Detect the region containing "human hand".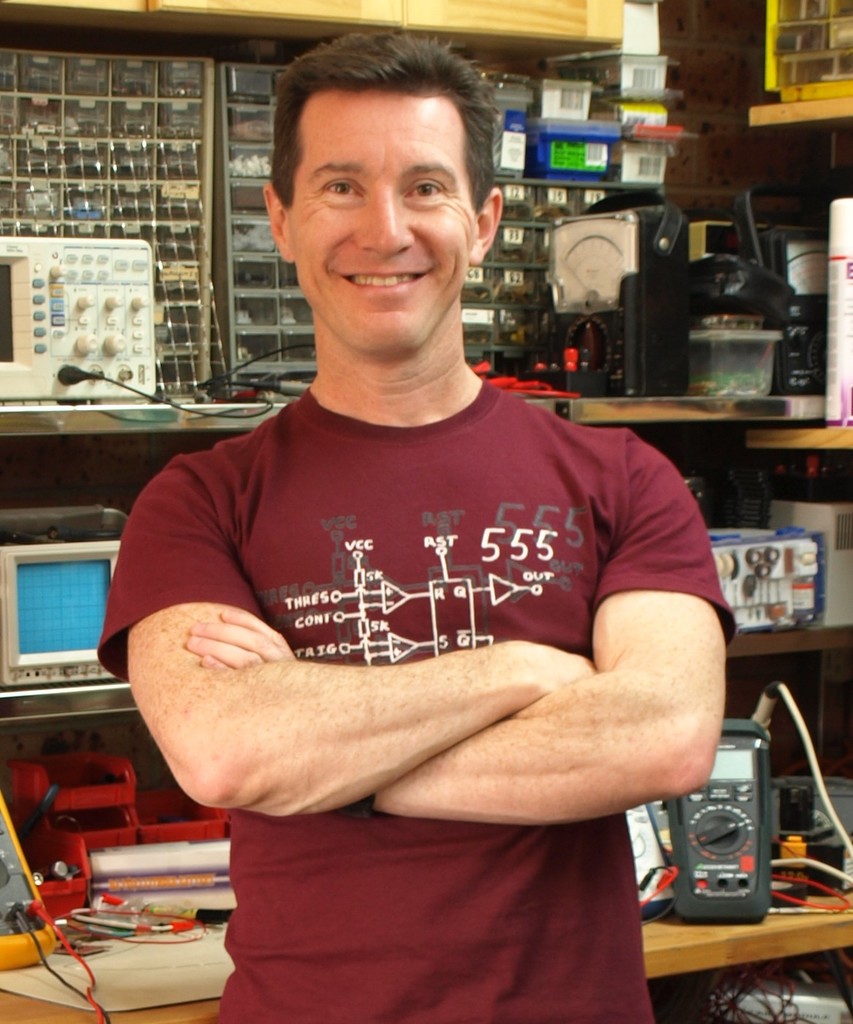
x1=187 y1=606 x2=301 y2=671.
